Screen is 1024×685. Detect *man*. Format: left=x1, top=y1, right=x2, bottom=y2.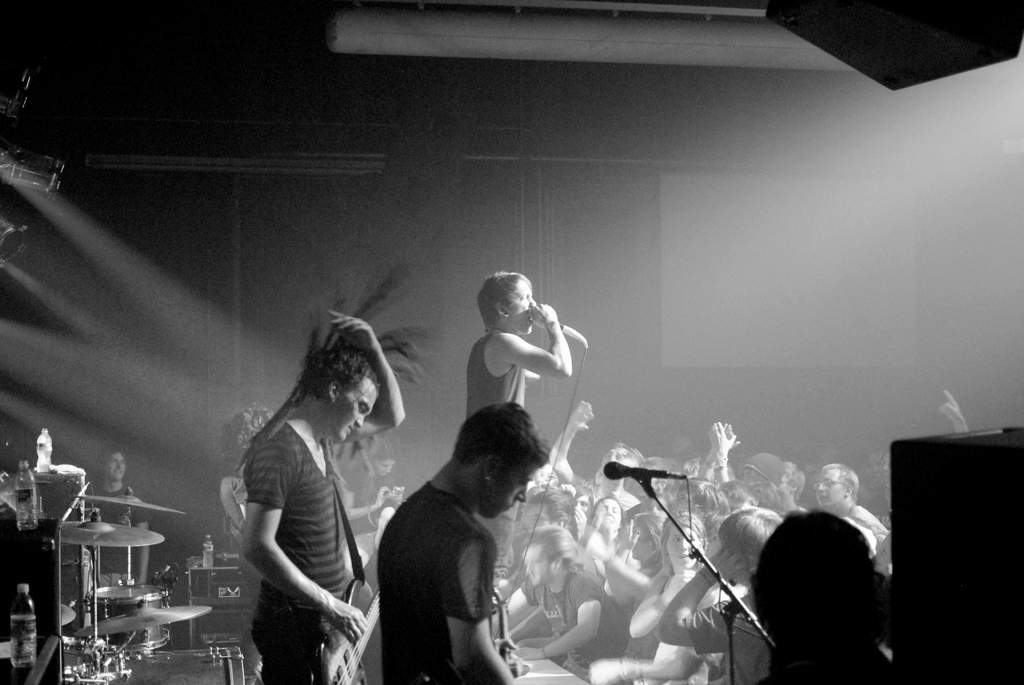
left=545, top=393, right=630, bottom=485.
